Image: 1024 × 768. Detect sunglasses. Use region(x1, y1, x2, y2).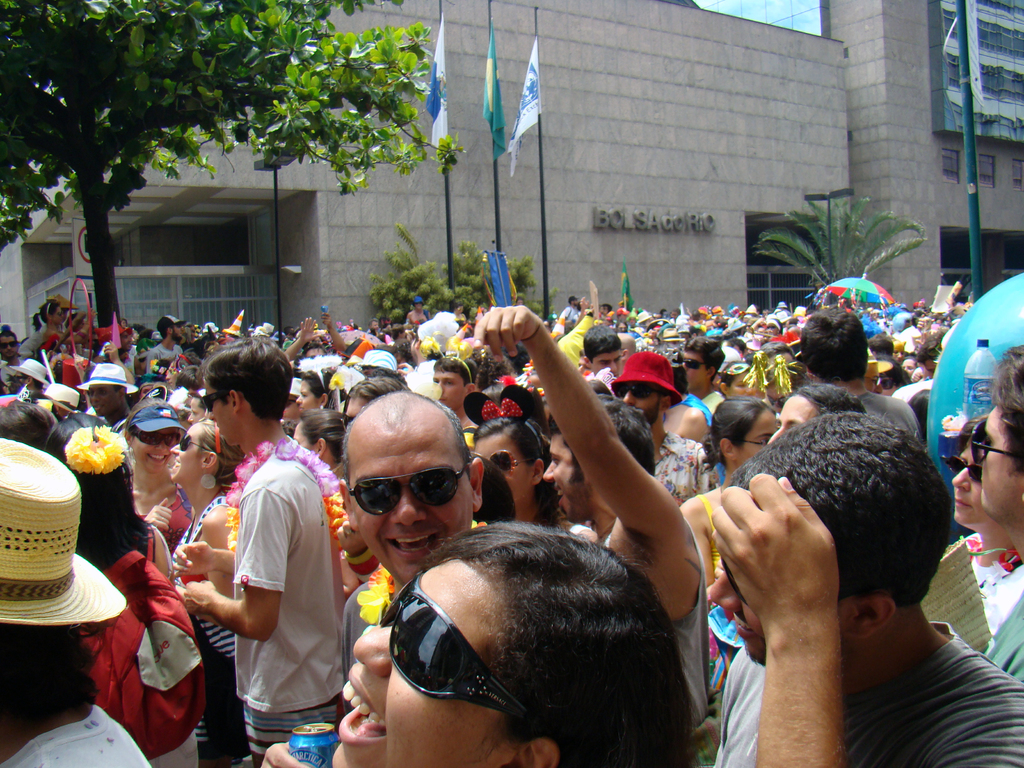
region(965, 416, 1016, 467).
